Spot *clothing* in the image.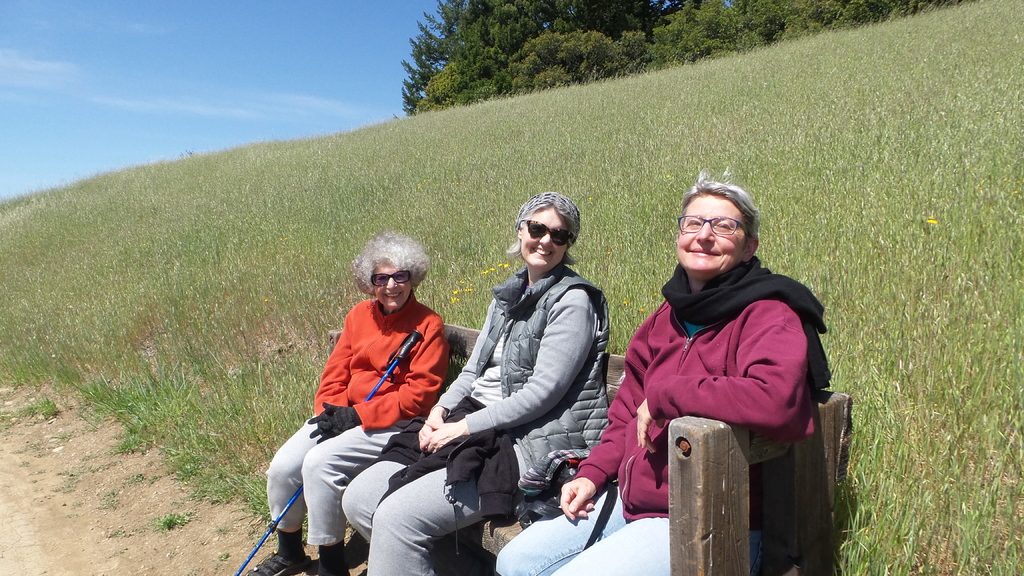
*clothing* found at 264:298:451:544.
